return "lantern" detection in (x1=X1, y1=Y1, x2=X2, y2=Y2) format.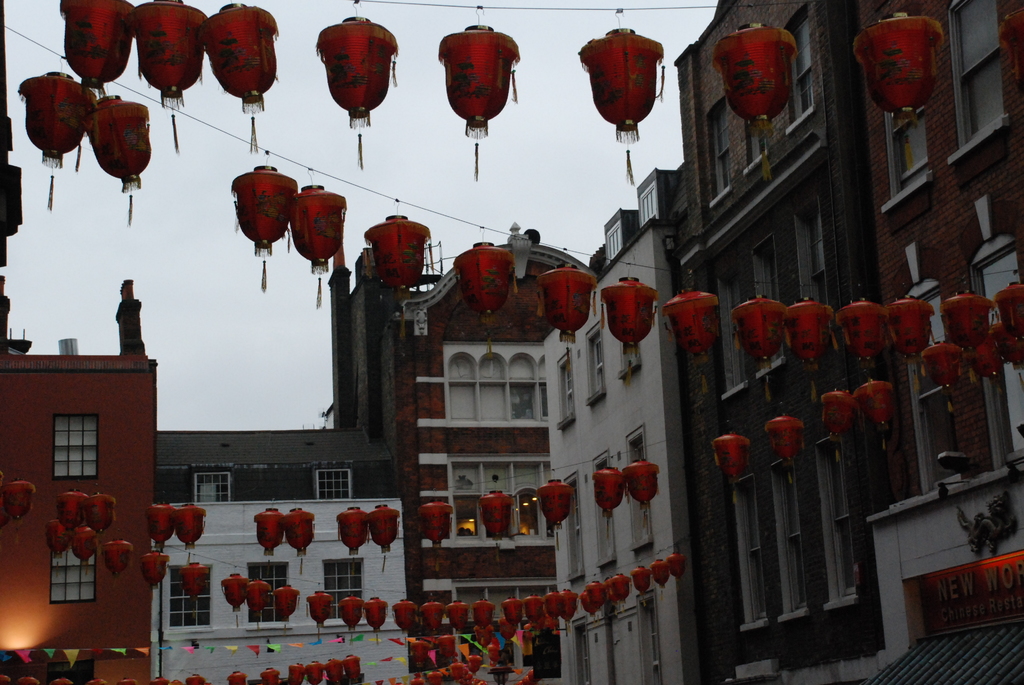
(x1=710, y1=418, x2=751, y2=494).
